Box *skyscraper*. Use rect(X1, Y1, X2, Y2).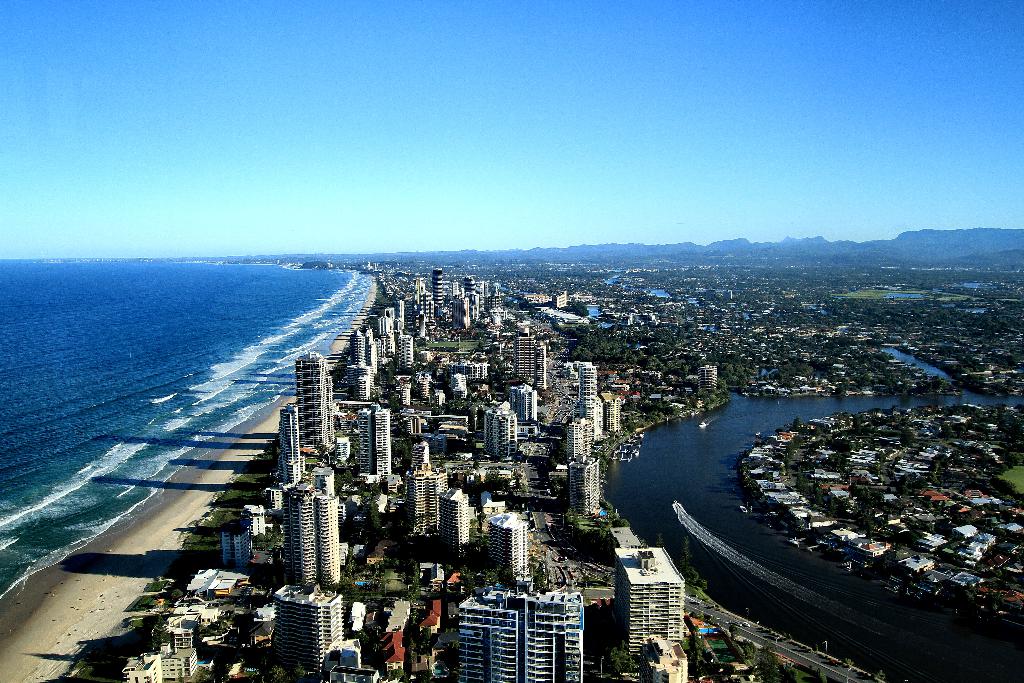
rect(358, 407, 396, 482).
